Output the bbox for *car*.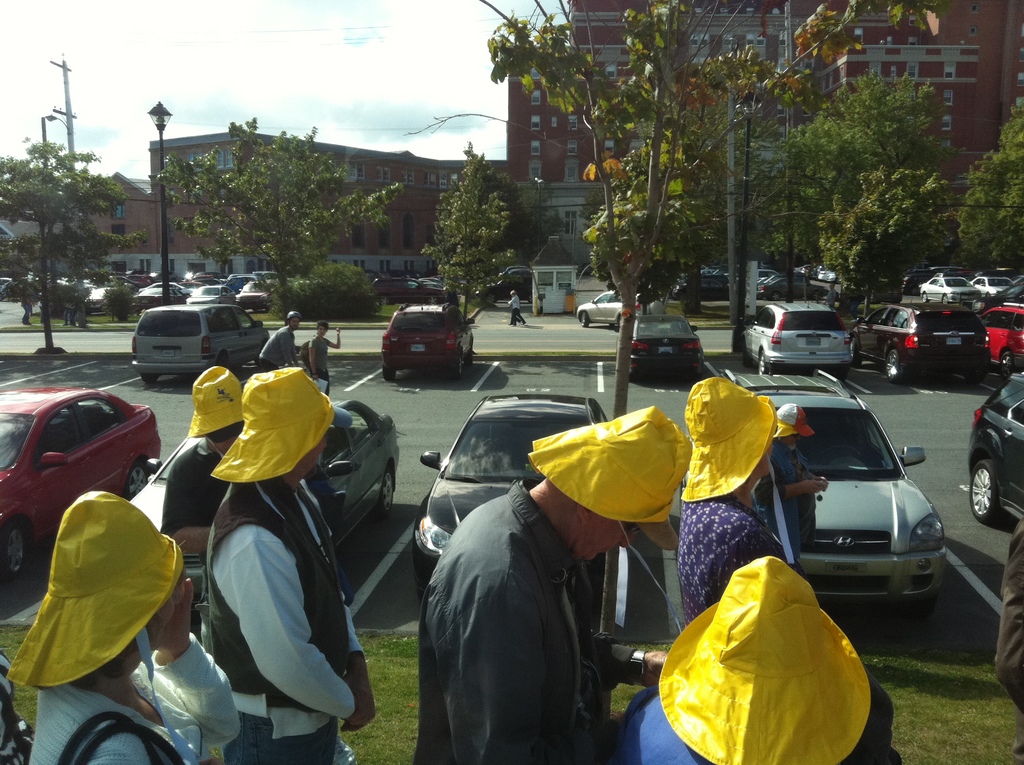
box=[473, 277, 529, 303].
